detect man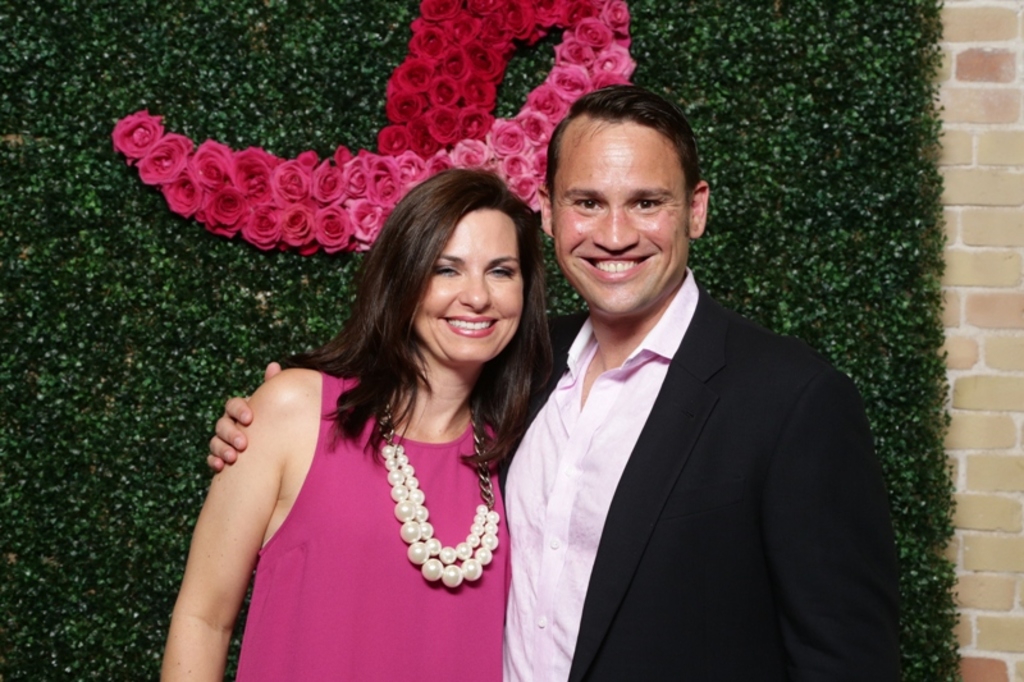
bbox(205, 81, 904, 681)
